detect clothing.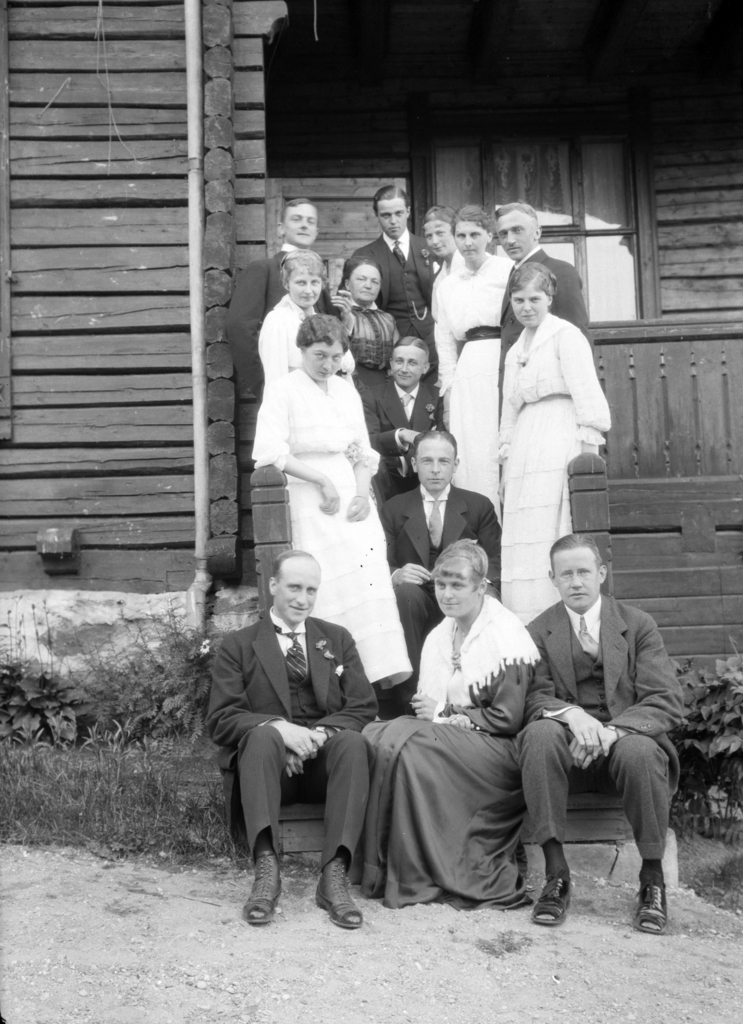
Detected at 225,248,341,395.
